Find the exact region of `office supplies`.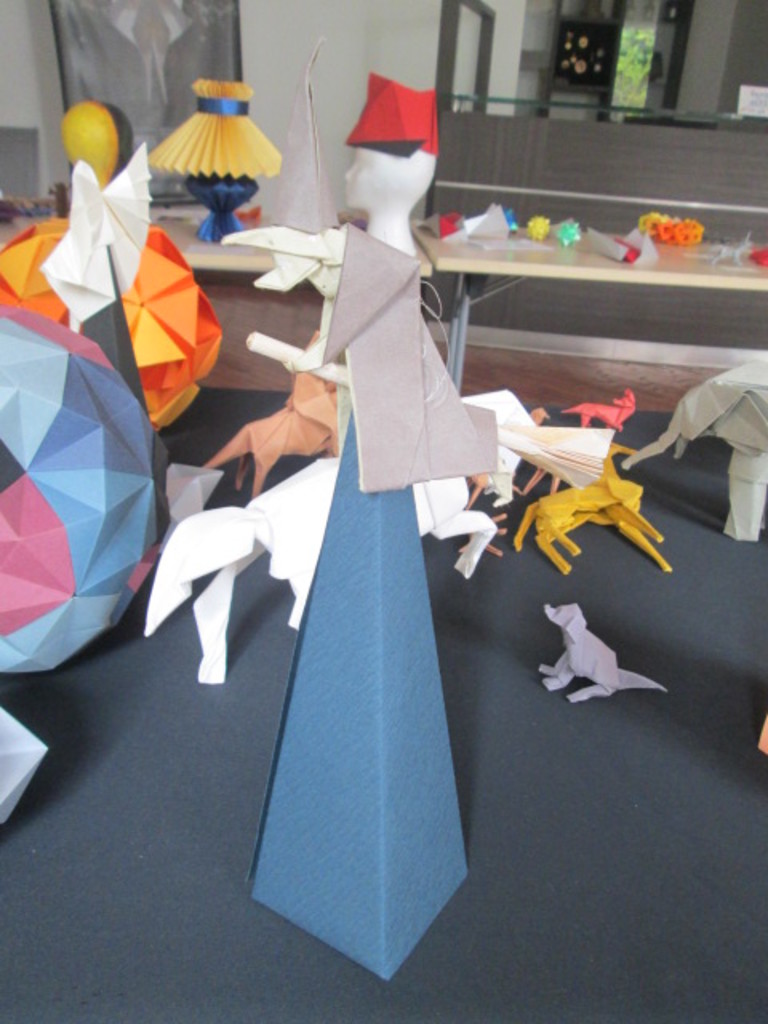
Exact region: x1=430, y1=0, x2=488, y2=102.
